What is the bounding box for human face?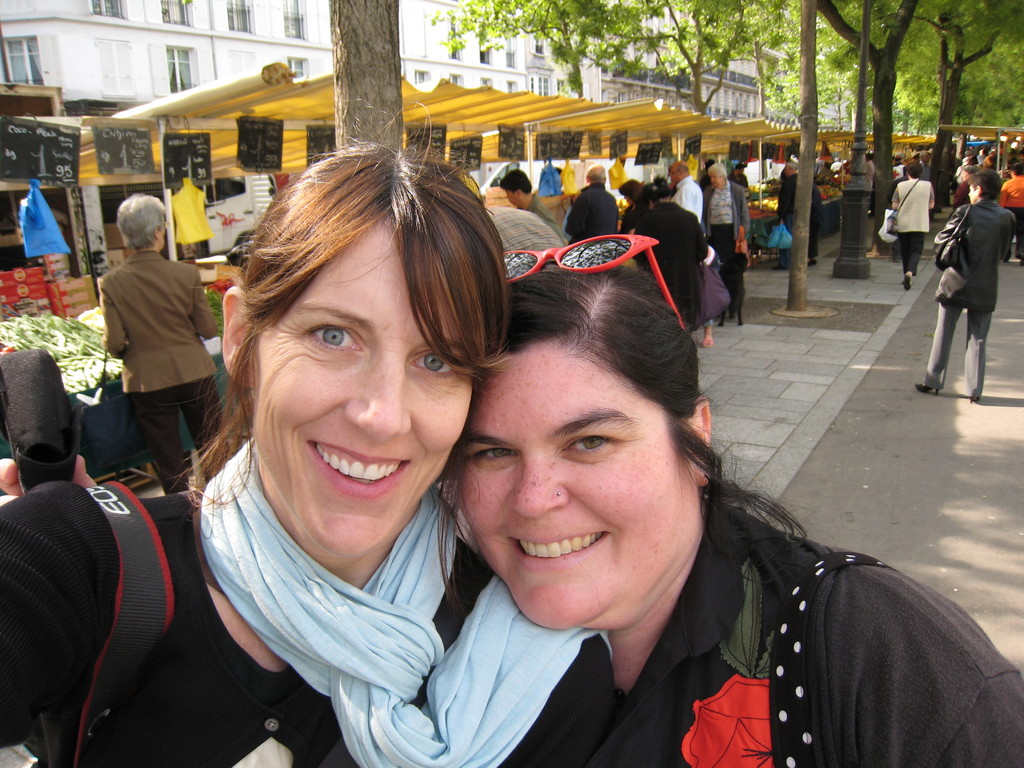
[922, 150, 930, 162].
